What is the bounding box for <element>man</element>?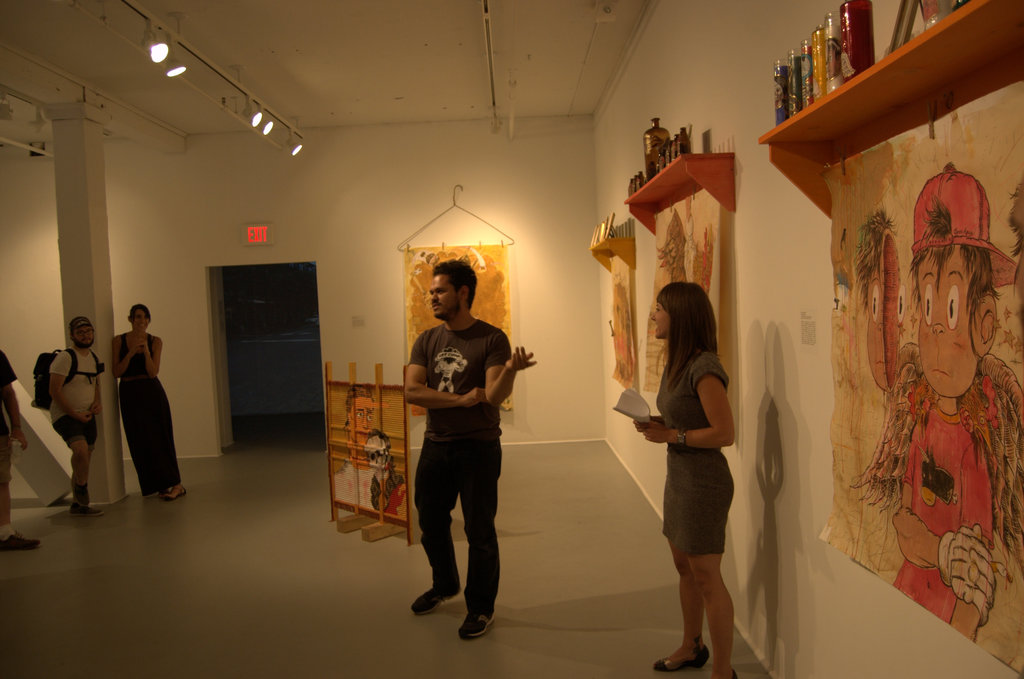
region(394, 262, 531, 640).
